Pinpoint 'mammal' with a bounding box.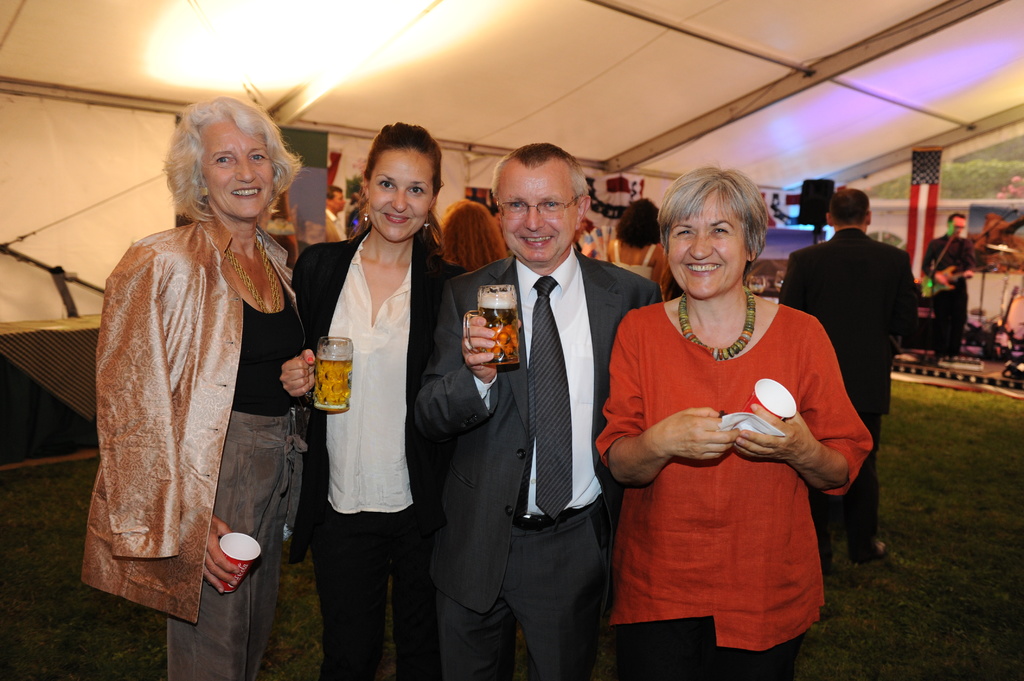
(left=594, top=157, right=875, bottom=680).
